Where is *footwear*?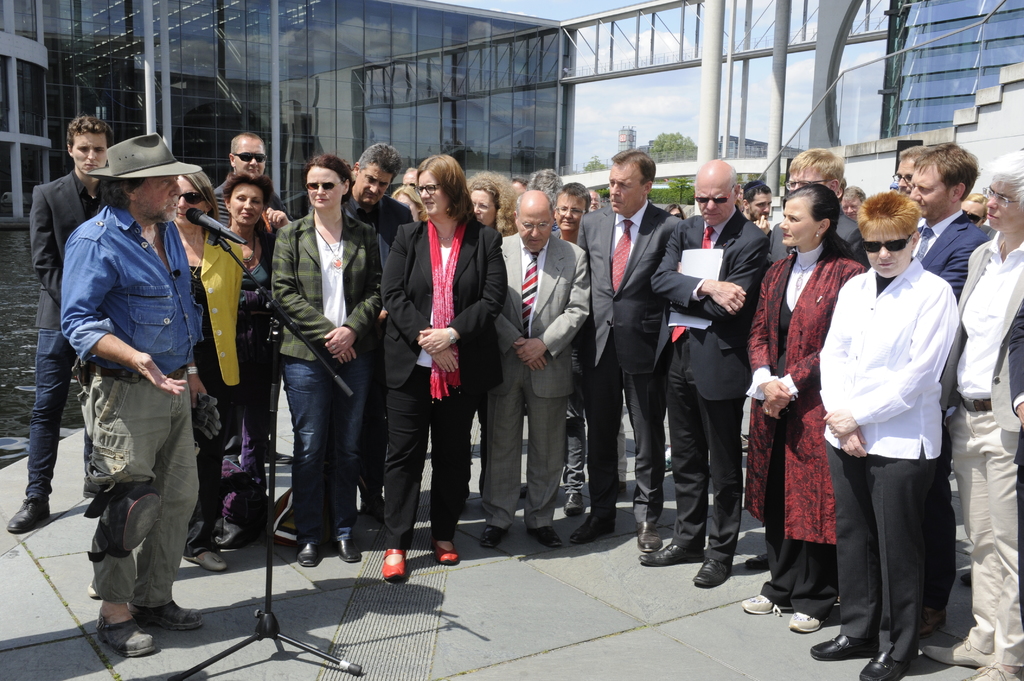
bbox=(738, 593, 786, 618).
